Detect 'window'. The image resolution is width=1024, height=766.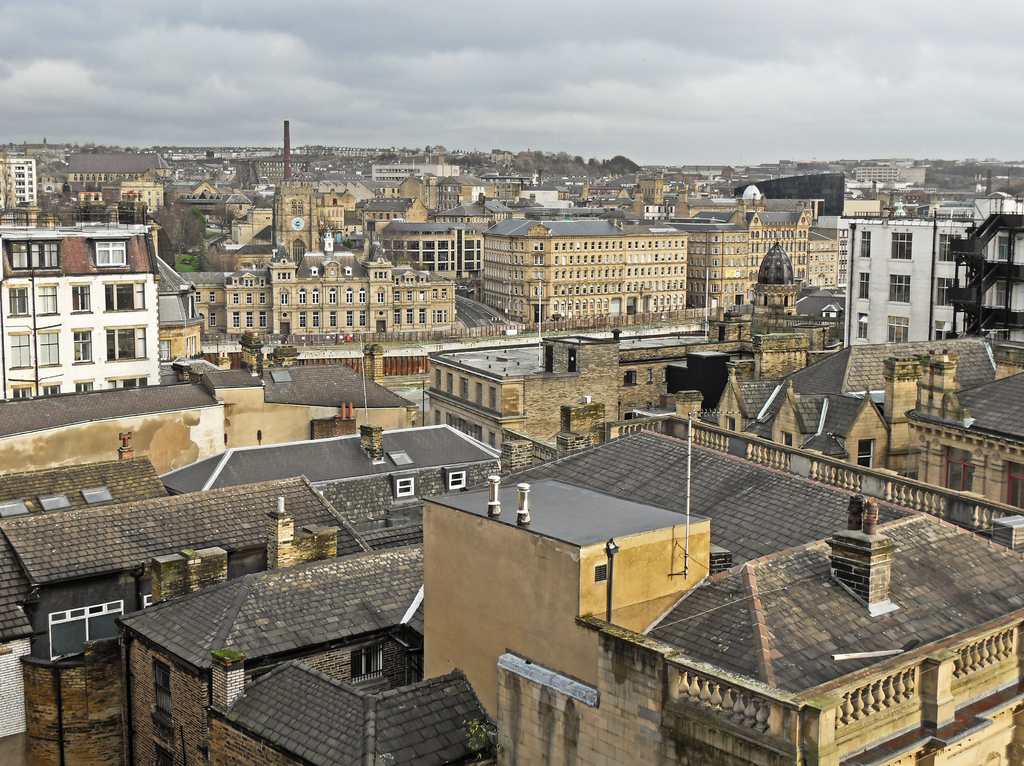
{"x1": 209, "y1": 317, "x2": 217, "y2": 328}.
